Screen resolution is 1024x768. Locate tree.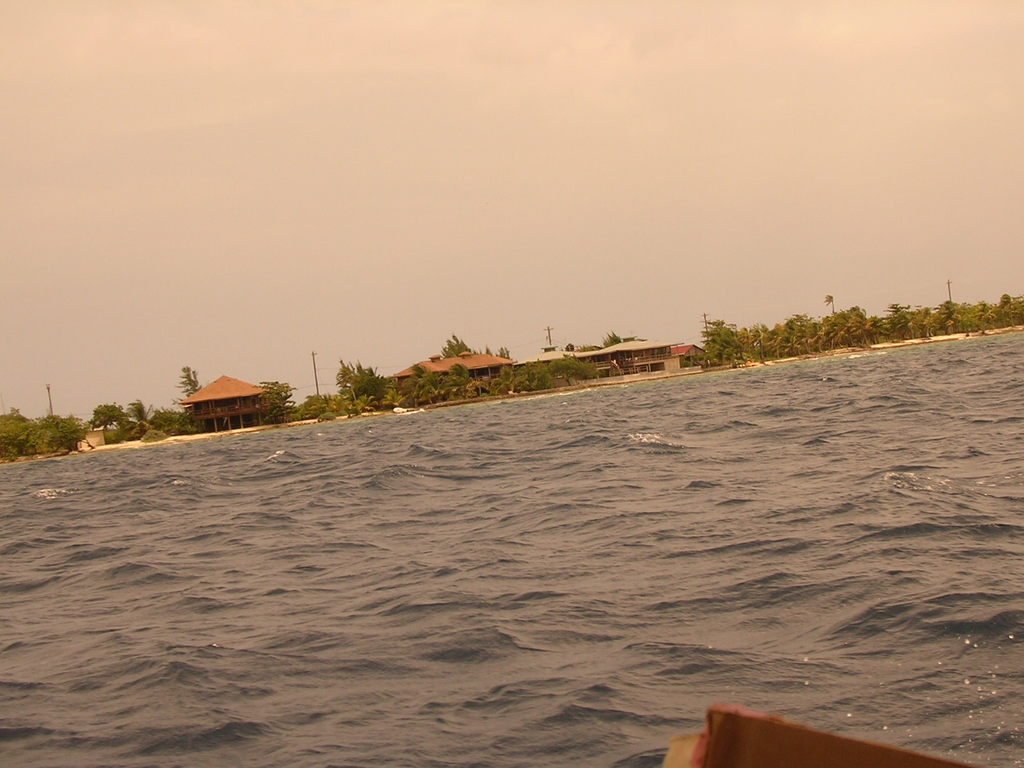
<region>691, 315, 783, 373</region>.
